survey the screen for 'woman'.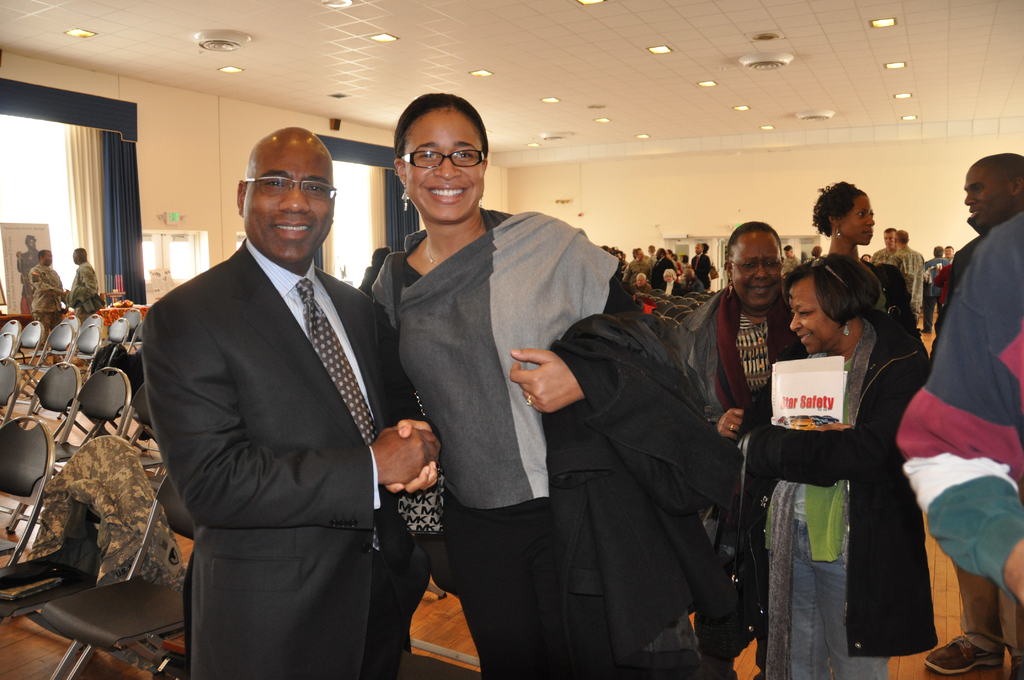
Survey found: box=[659, 267, 682, 298].
